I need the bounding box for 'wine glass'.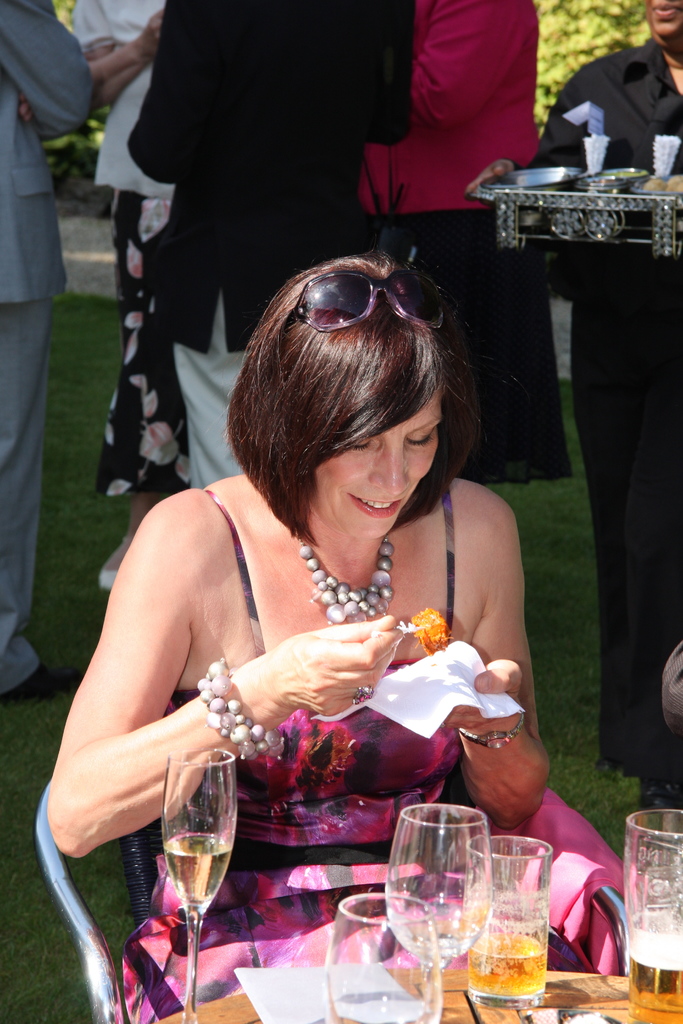
Here it is: (left=161, top=746, right=238, bottom=1023).
